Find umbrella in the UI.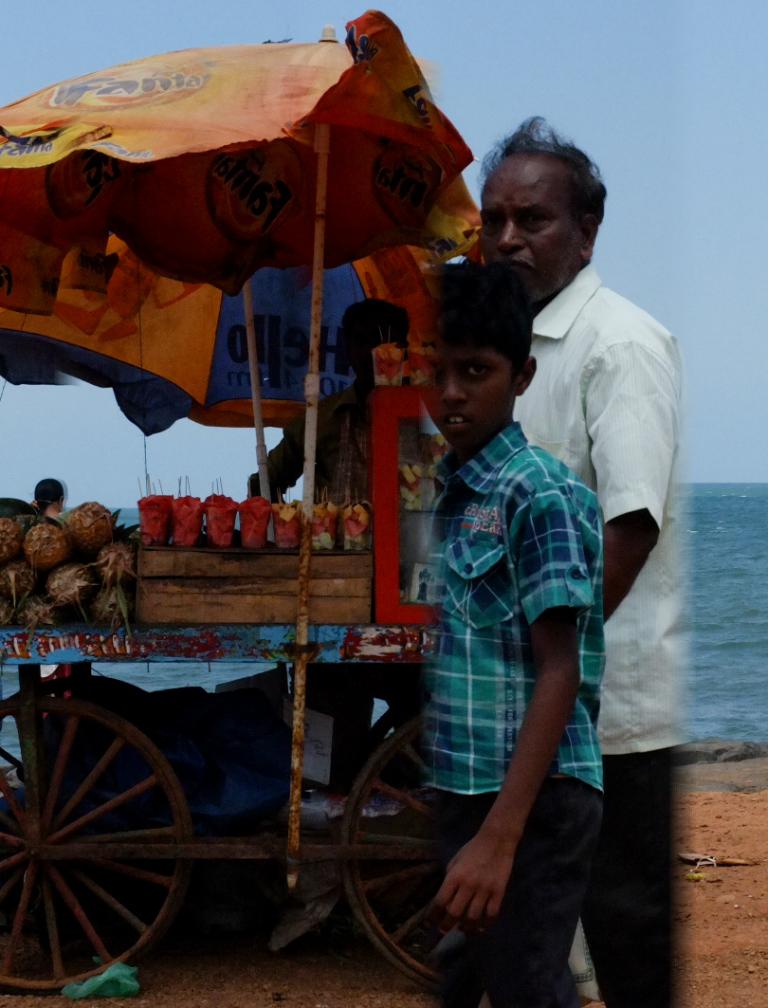
UI element at box(0, 244, 491, 532).
